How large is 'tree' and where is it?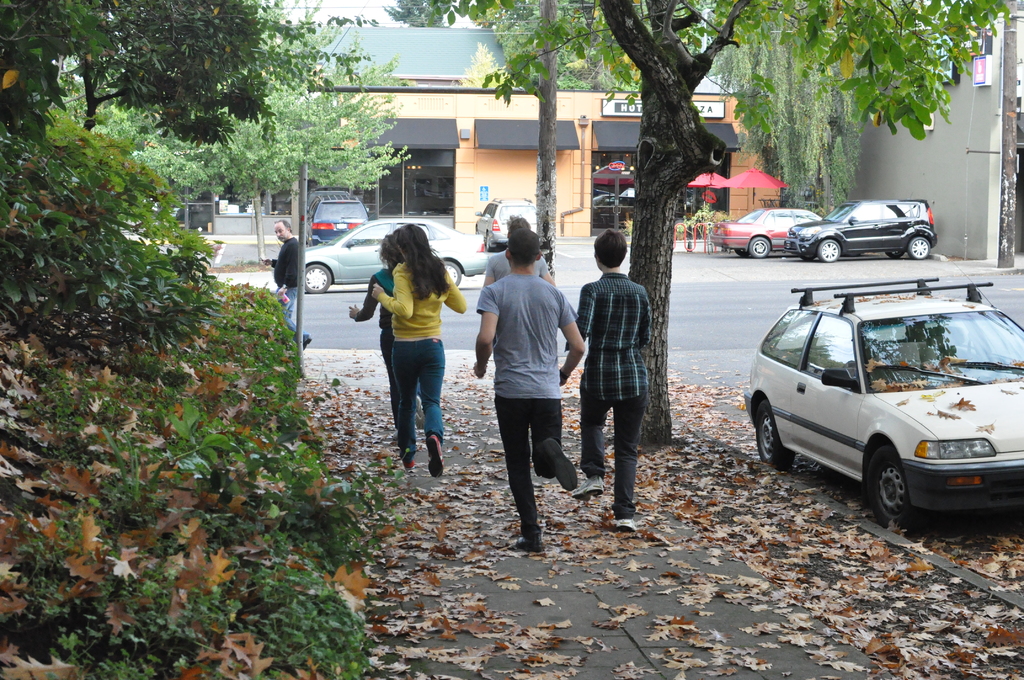
Bounding box: rect(54, 0, 424, 270).
